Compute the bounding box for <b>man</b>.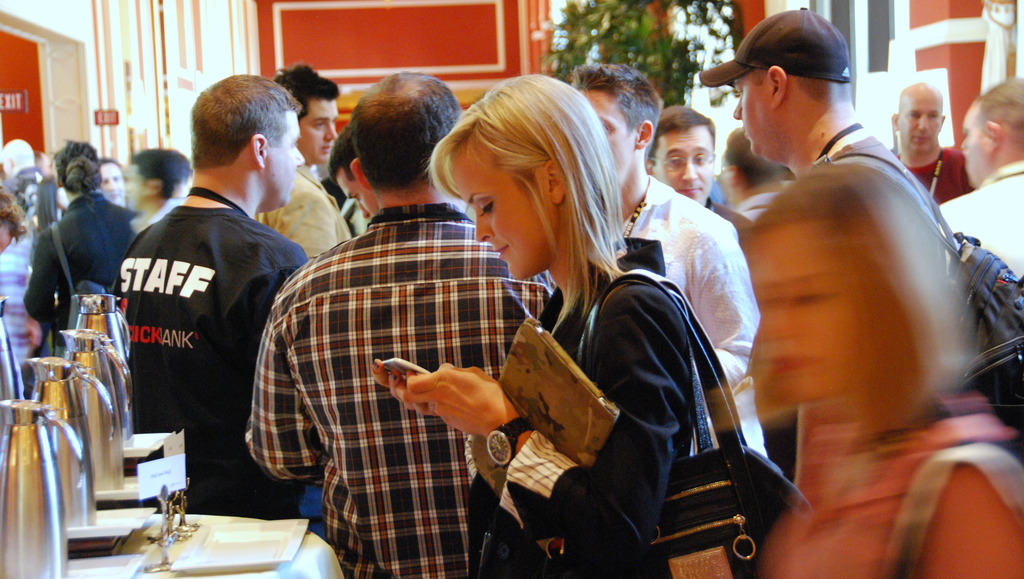
bbox=(691, 10, 986, 305).
